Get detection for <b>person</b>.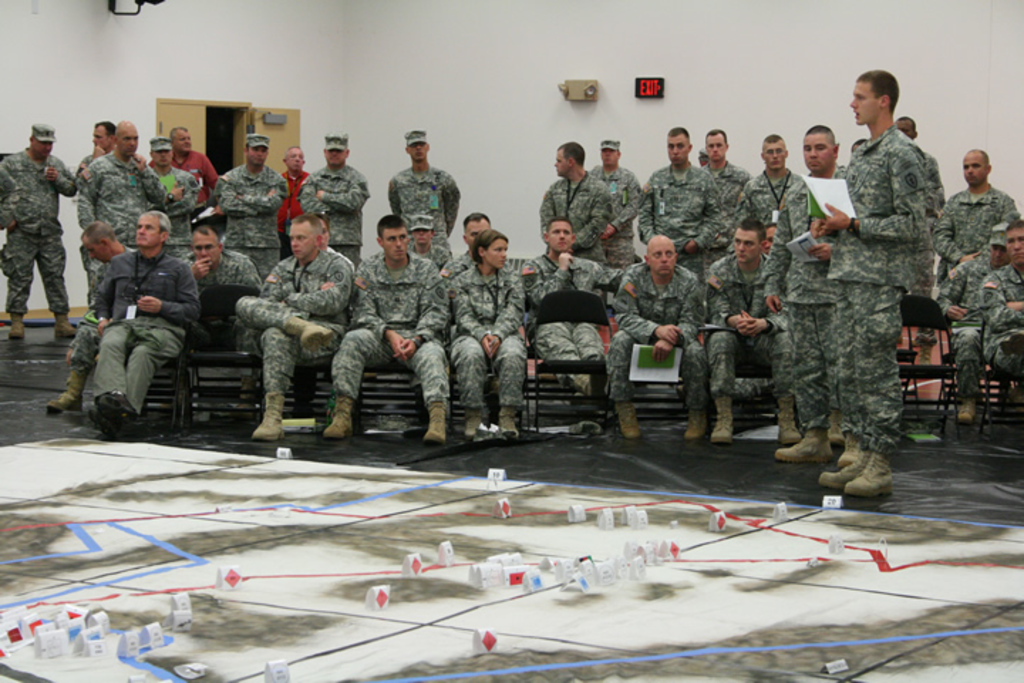
Detection: <bbox>977, 216, 1023, 378</bbox>.
